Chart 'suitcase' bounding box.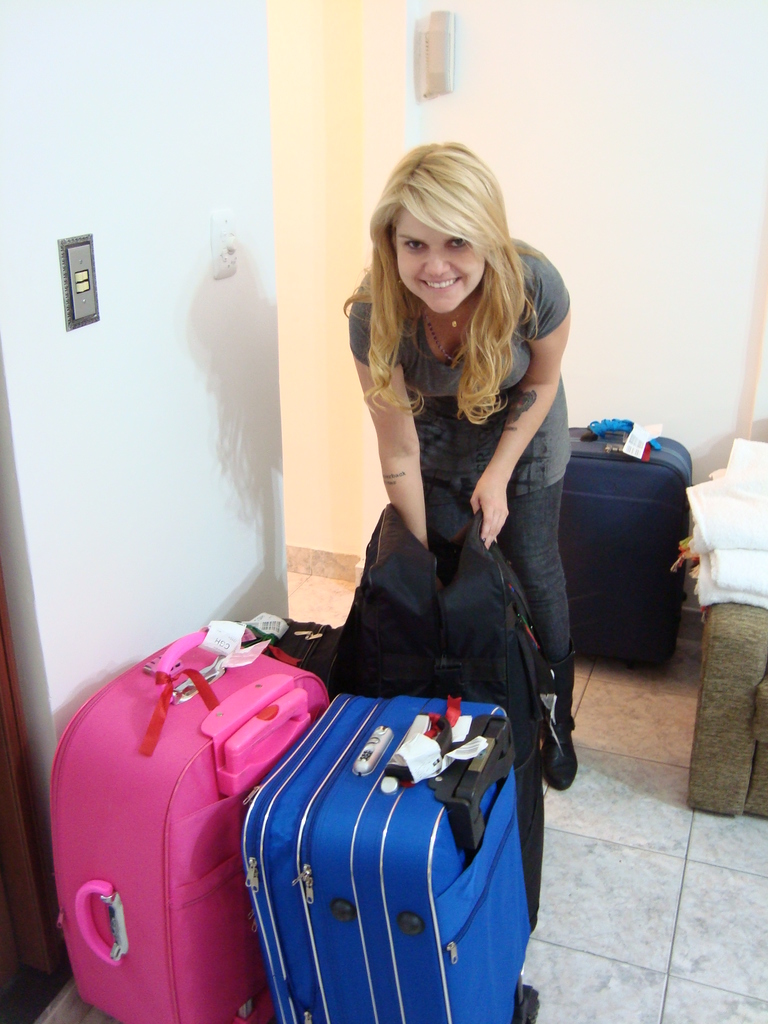
Charted: box(43, 620, 342, 1023).
